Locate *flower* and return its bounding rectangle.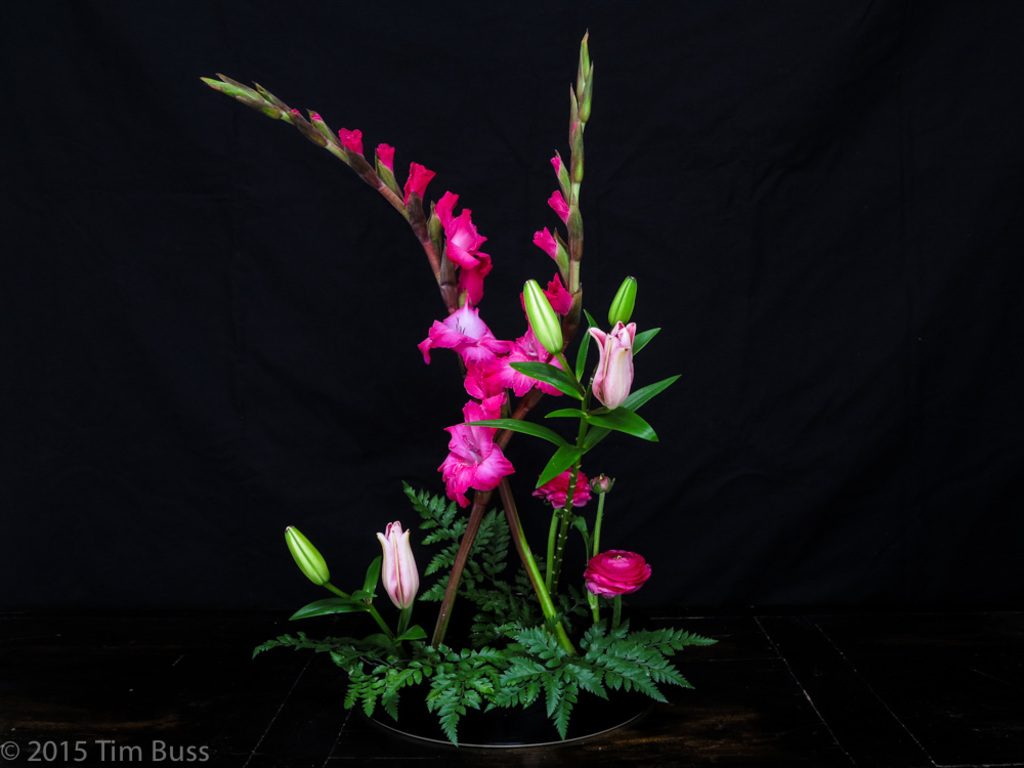
l=430, t=189, r=456, b=246.
